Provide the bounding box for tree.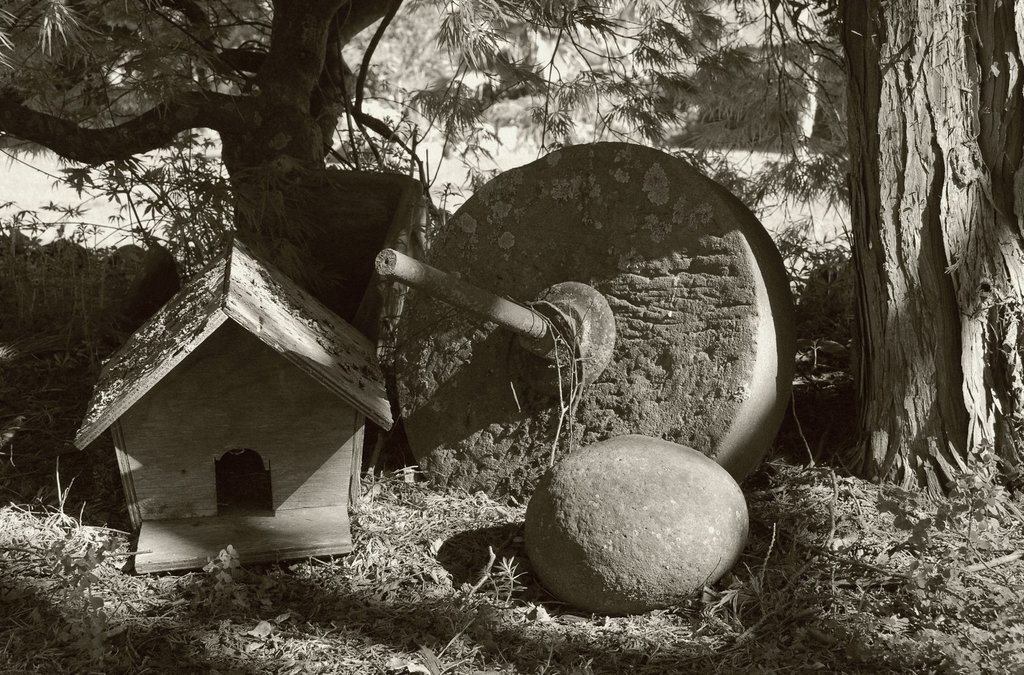
0 0 757 336.
